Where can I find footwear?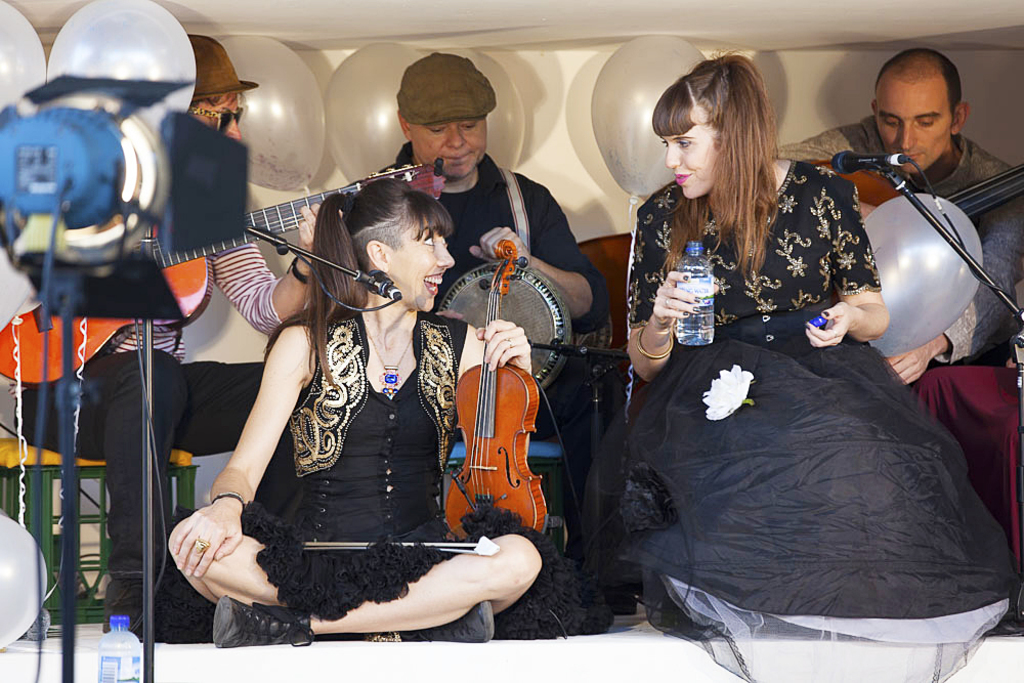
You can find it at 394:593:502:658.
